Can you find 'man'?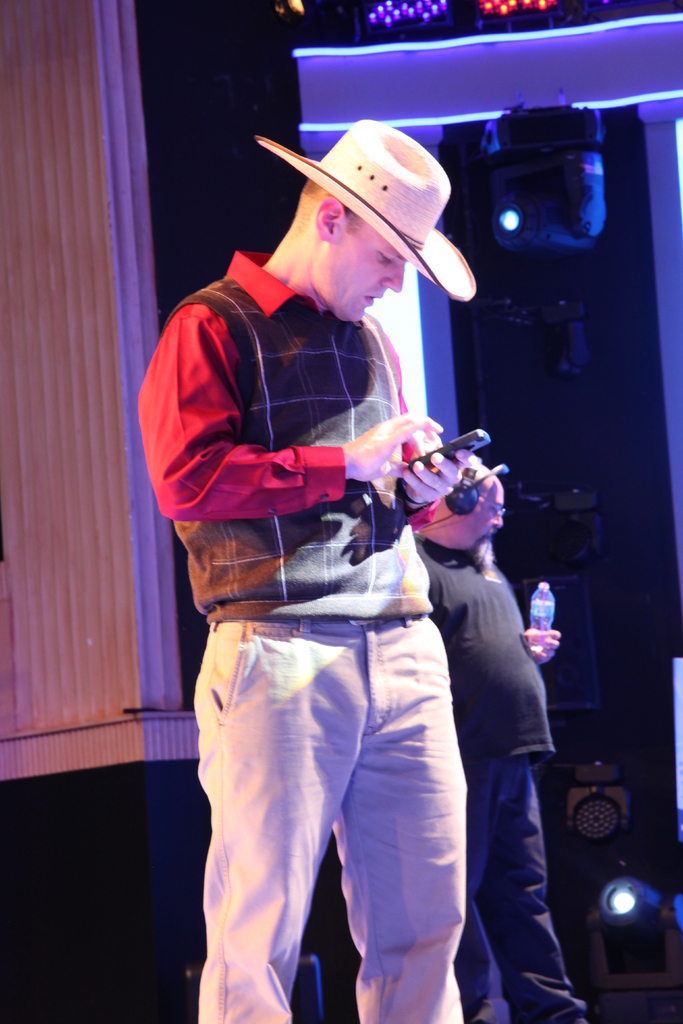
Yes, bounding box: l=418, t=433, r=593, b=1023.
